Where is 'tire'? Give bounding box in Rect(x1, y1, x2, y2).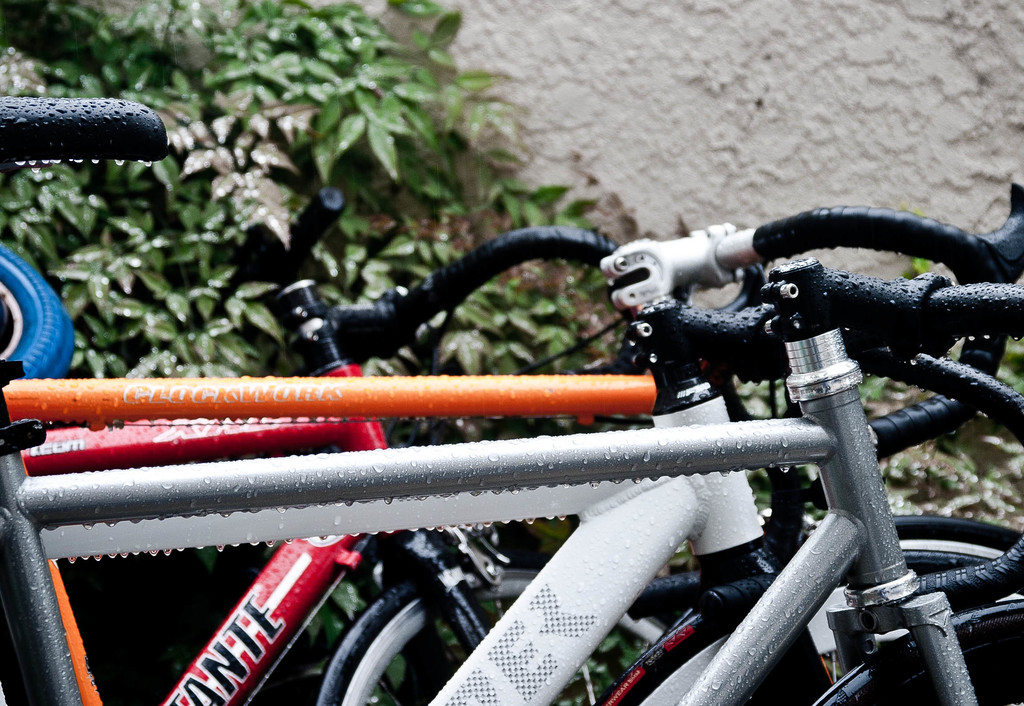
Rect(719, 517, 1023, 705).
